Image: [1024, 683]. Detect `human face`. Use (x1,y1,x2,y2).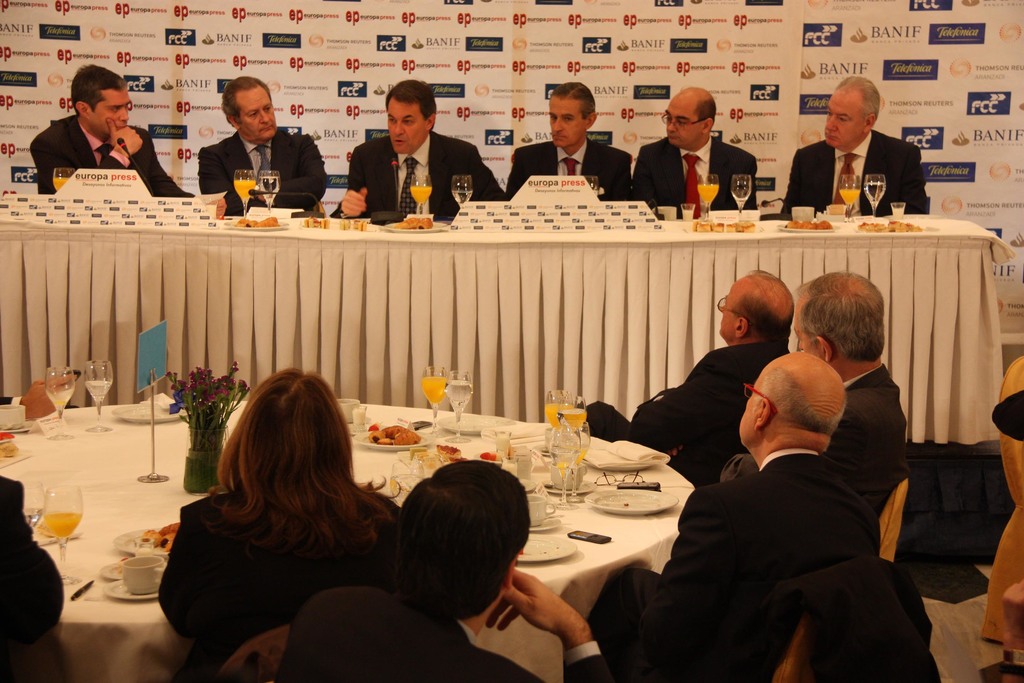
(93,90,127,134).
